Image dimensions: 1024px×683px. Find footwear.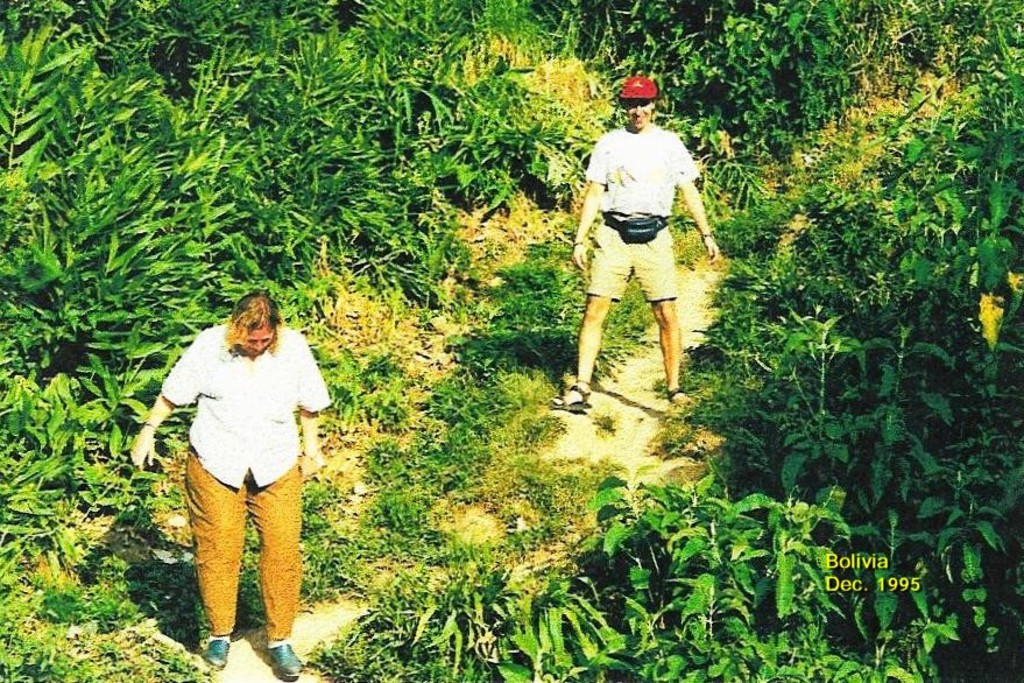
bbox=[198, 633, 229, 674].
